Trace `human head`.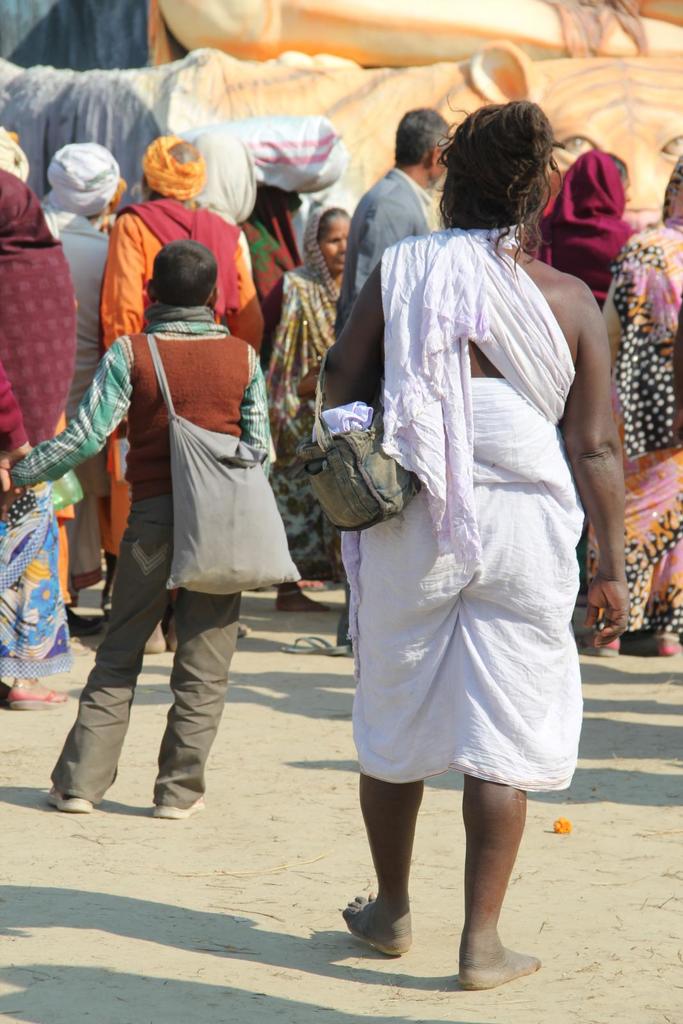
Traced to <box>188,130,256,221</box>.
